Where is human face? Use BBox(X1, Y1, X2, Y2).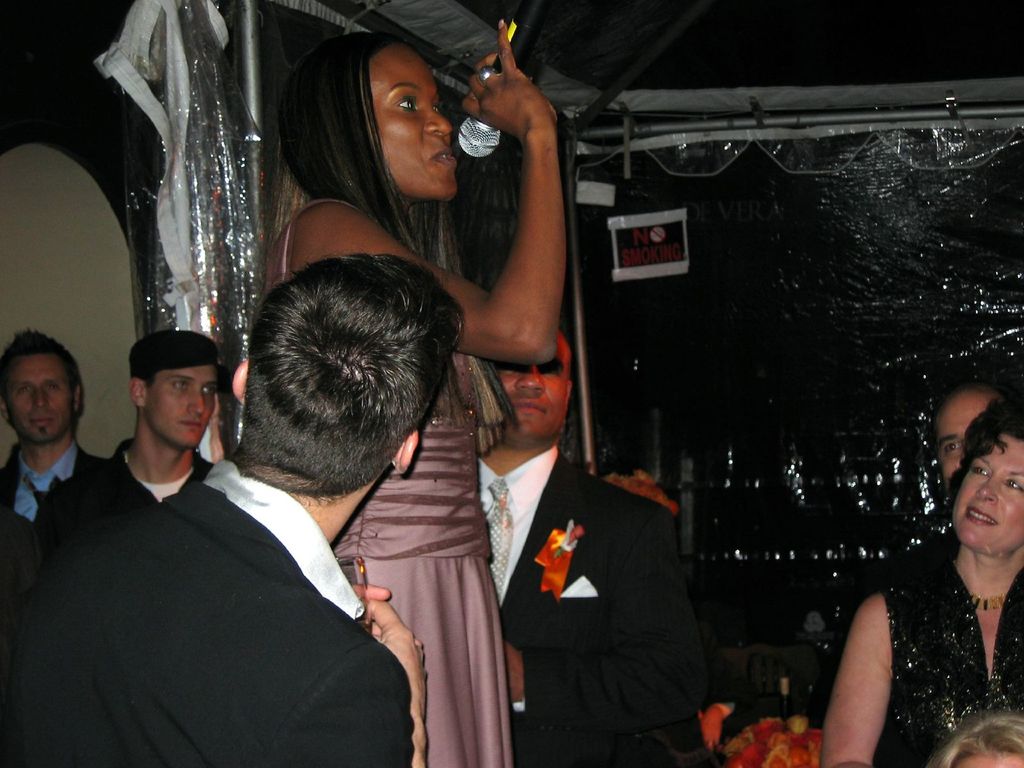
BBox(370, 45, 457, 196).
